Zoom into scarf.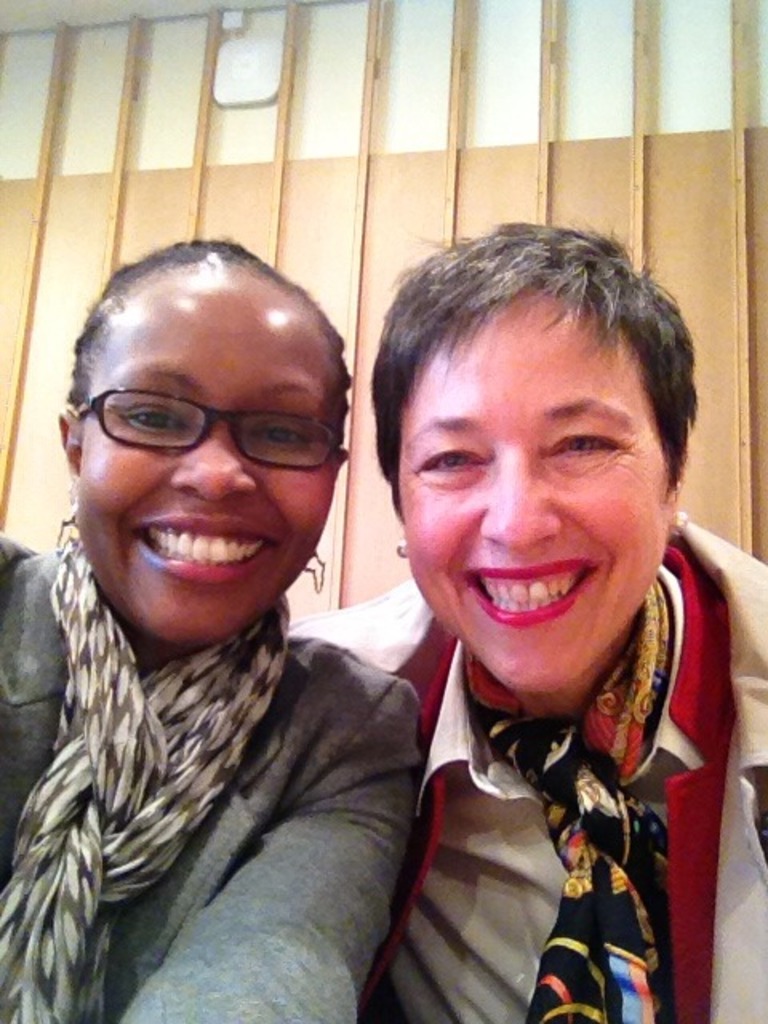
Zoom target: x1=0 y1=515 x2=299 y2=1022.
